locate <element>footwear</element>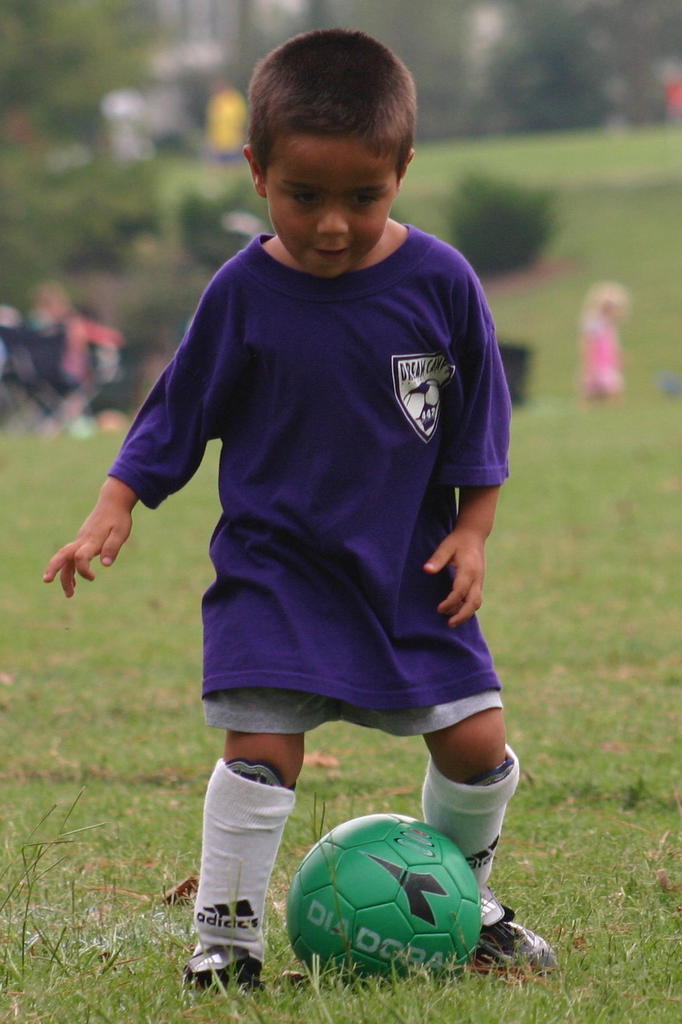
locate(419, 737, 556, 984)
